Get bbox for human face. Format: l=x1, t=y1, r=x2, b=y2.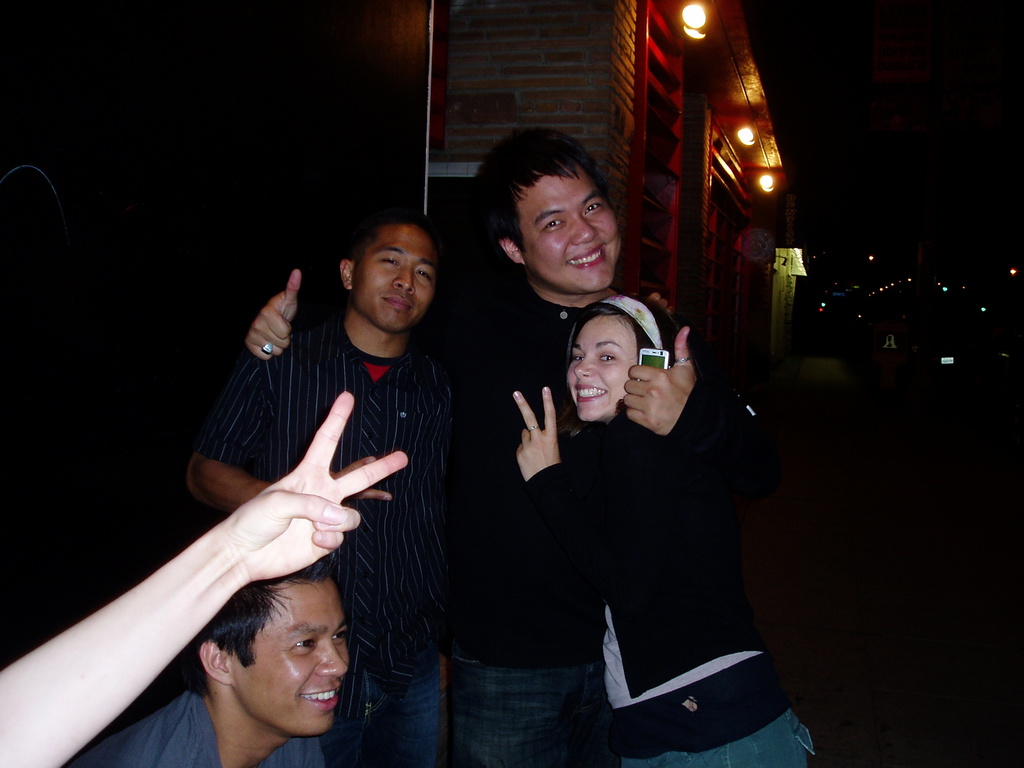
l=524, t=175, r=616, b=289.
